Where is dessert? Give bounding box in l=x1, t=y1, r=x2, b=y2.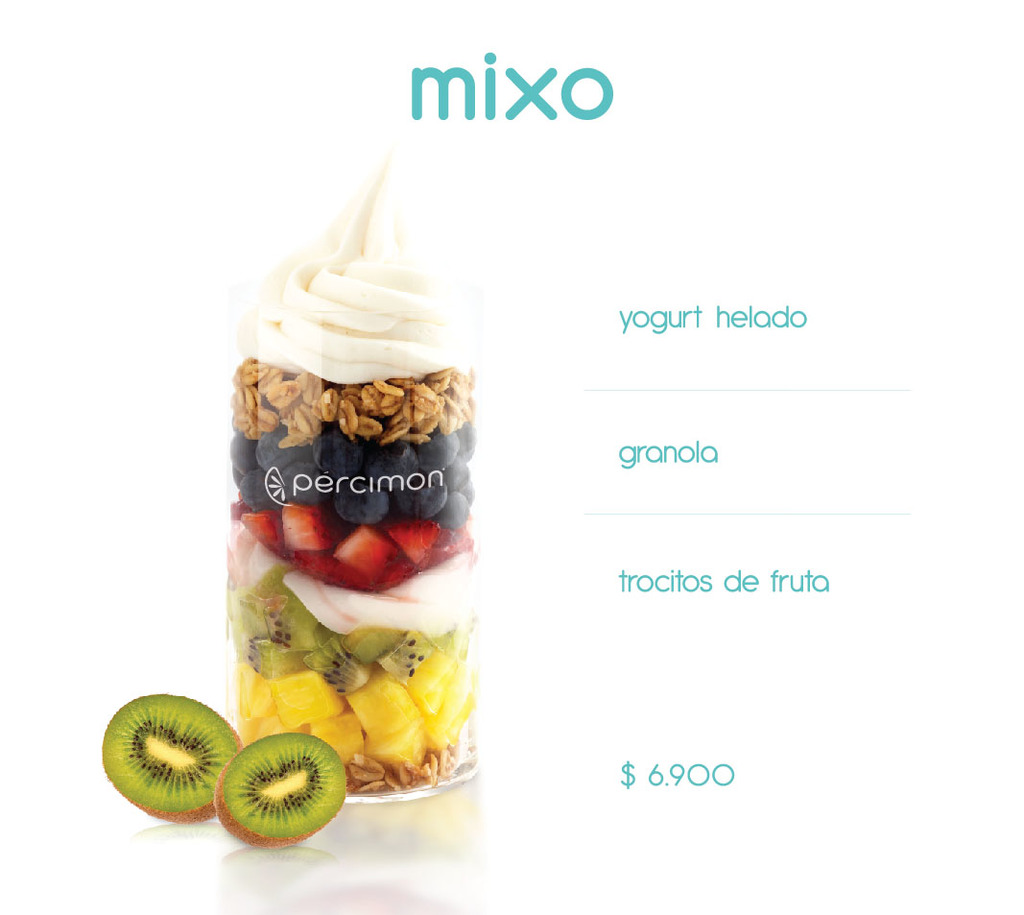
l=207, t=181, r=490, b=841.
